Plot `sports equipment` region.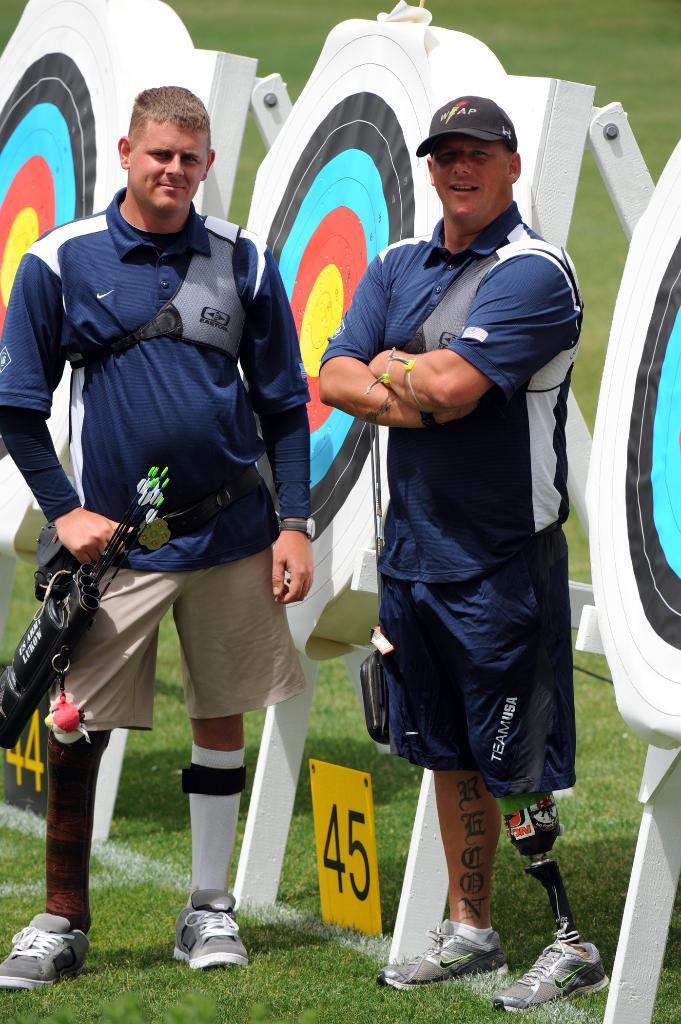
Plotted at l=174, t=890, r=246, b=968.
